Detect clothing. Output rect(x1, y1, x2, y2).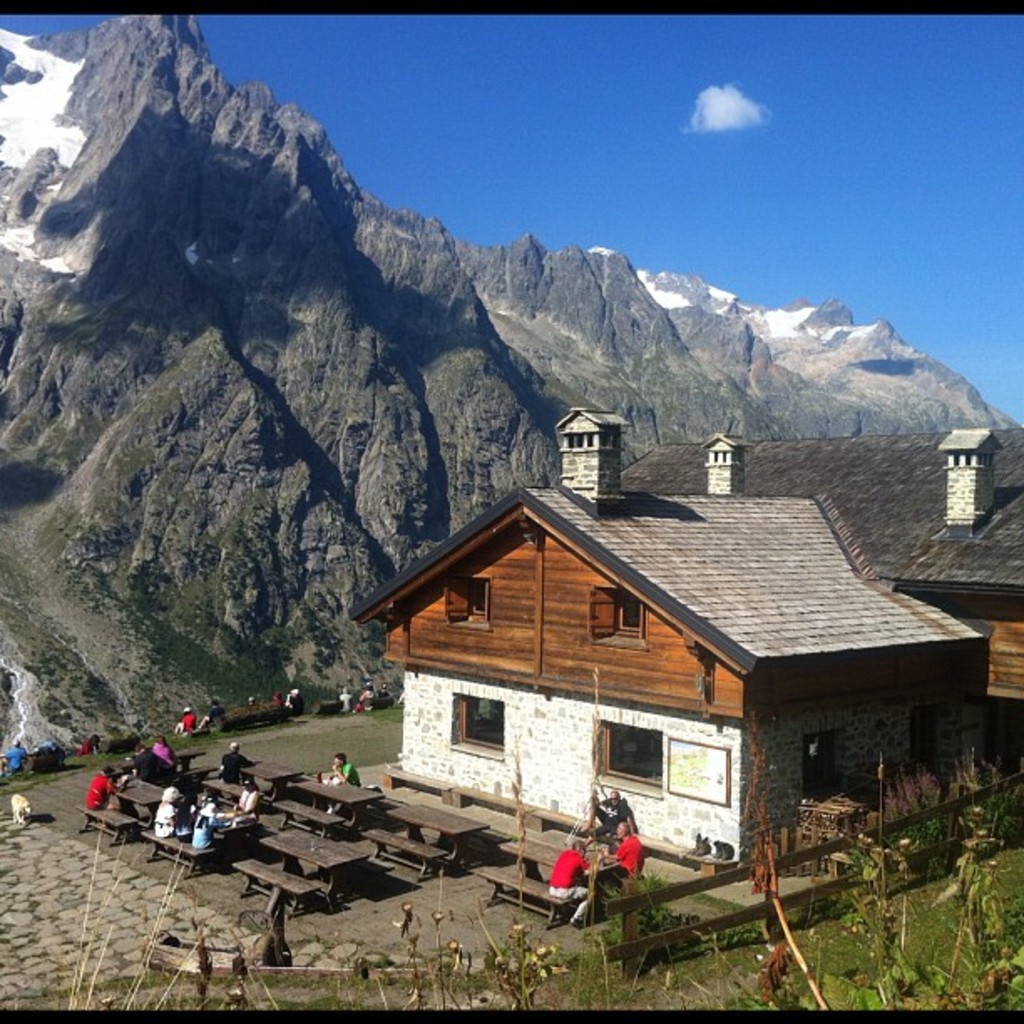
rect(80, 736, 97, 758).
